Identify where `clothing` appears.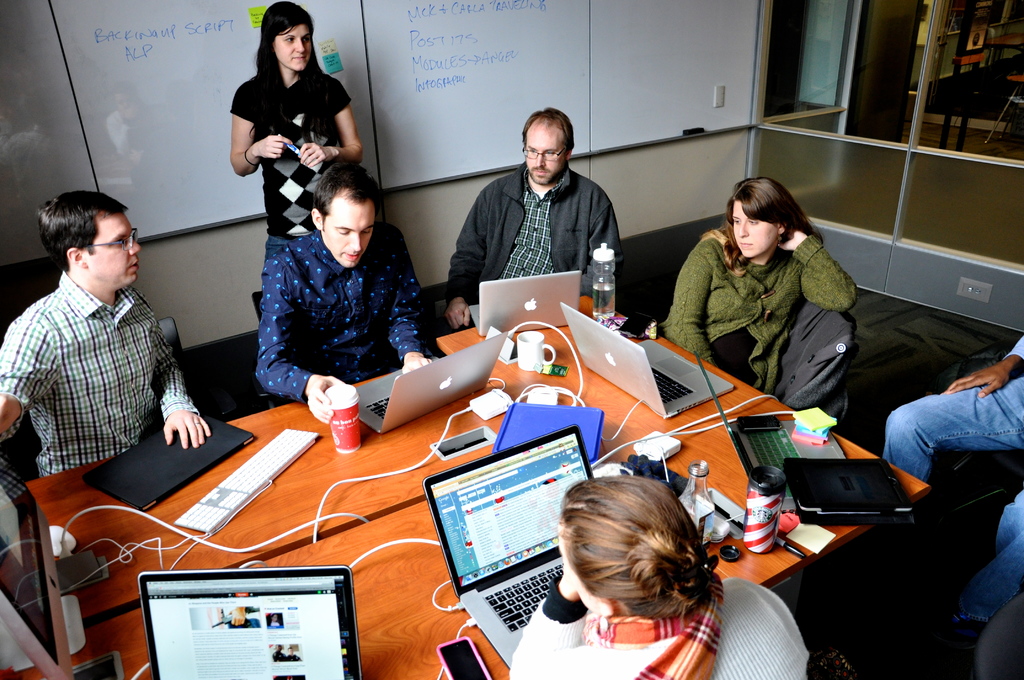
Appears at box=[230, 72, 353, 258].
